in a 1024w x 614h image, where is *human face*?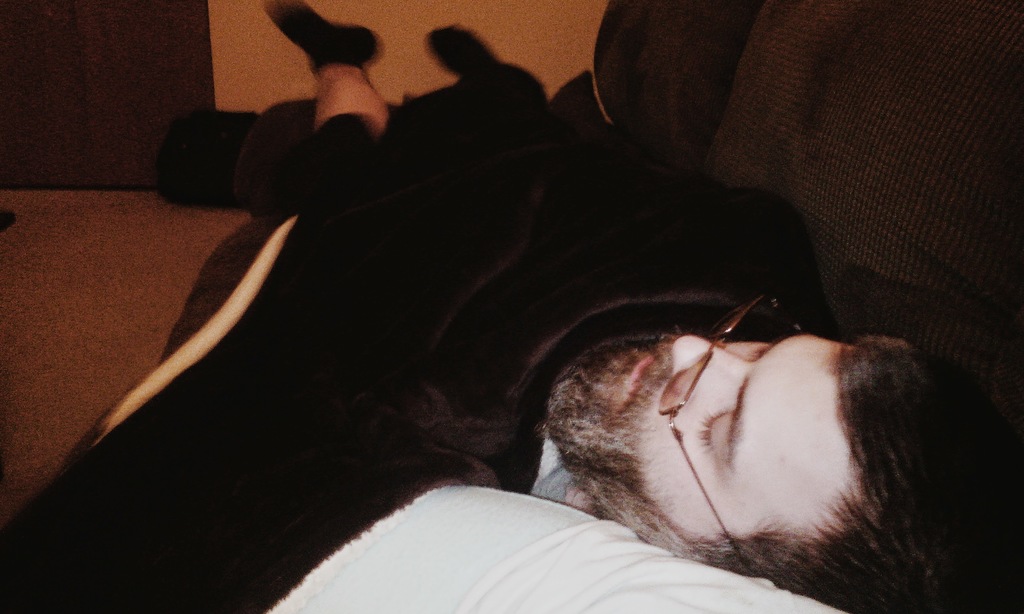
{"left": 540, "top": 336, "right": 893, "bottom": 565}.
